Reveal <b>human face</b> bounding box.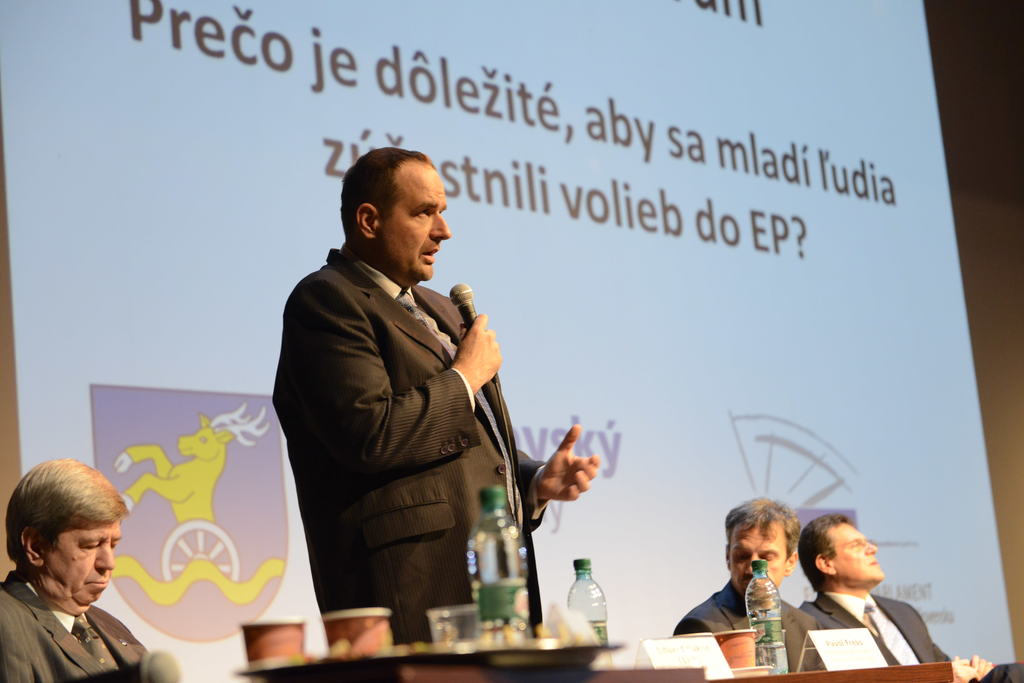
Revealed: <region>374, 163, 451, 282</region>.
